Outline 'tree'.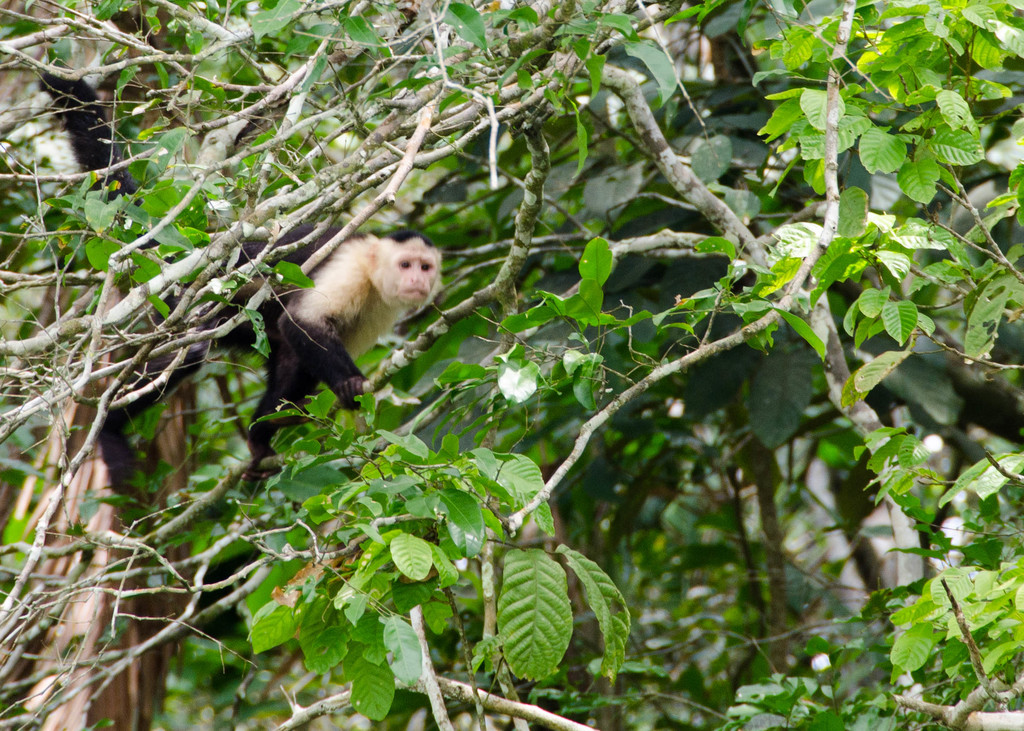
Outline: <region>1, 0, 1023, 730</region>.
